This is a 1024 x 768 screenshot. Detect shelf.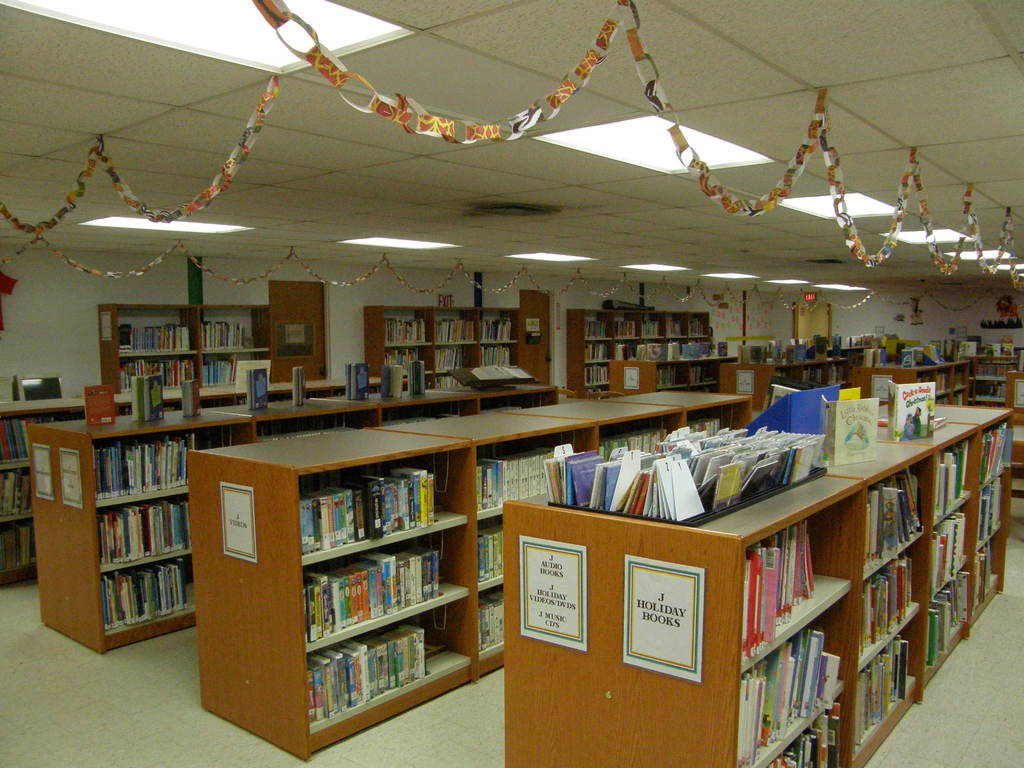
bbox=[559, 311, 714, 400].
